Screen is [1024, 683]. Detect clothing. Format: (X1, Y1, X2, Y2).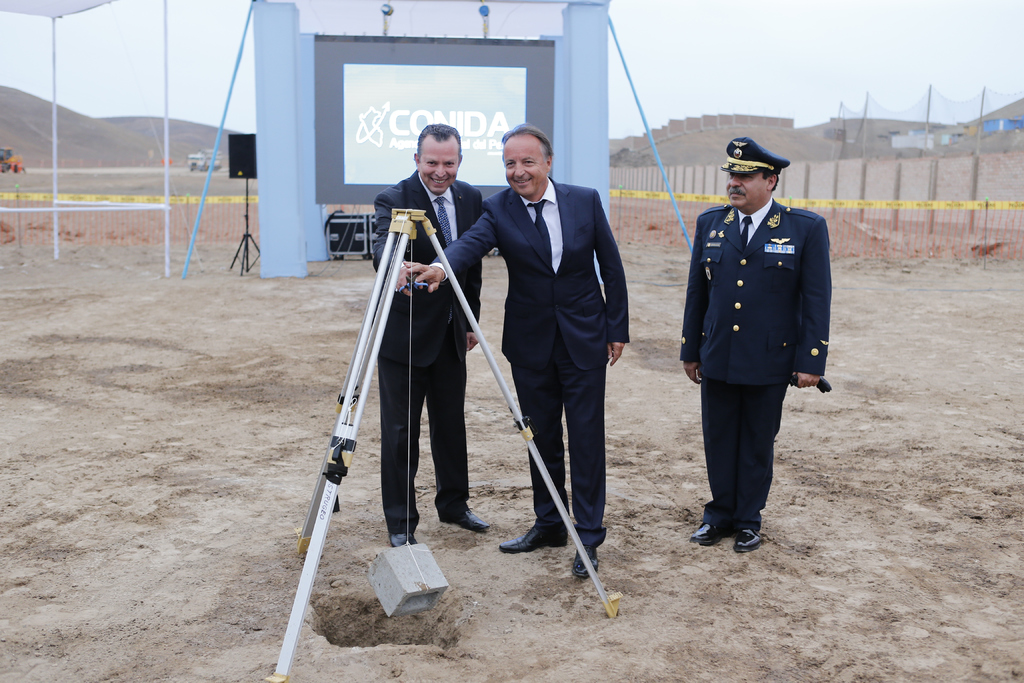
(374, 170, 488, 530).
